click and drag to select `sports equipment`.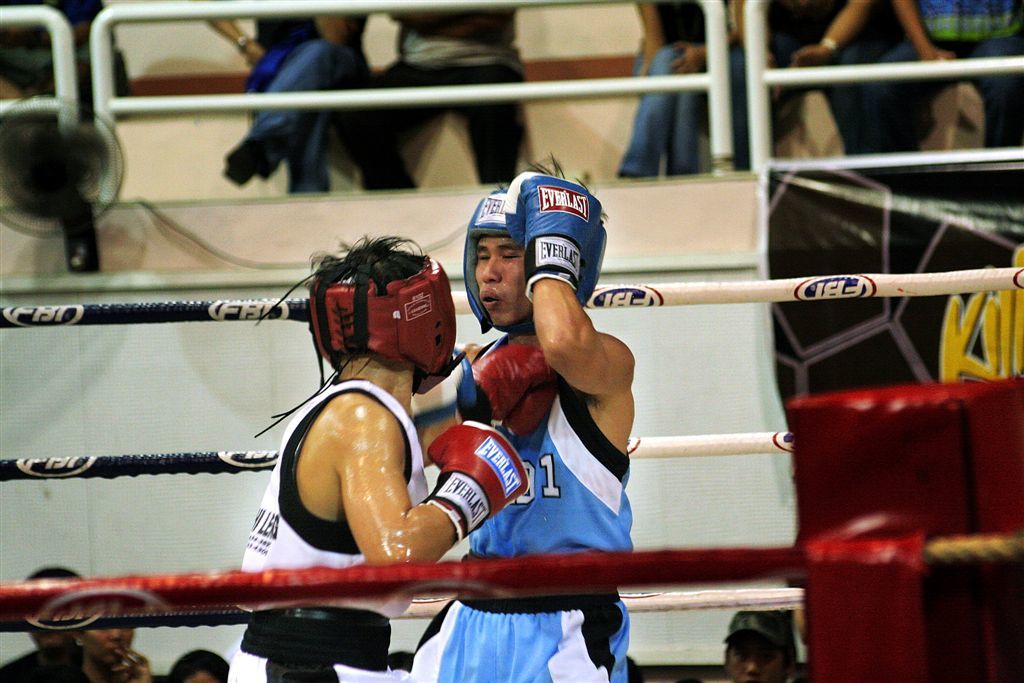
Selection: BBox(430, 420, 525, 544).
